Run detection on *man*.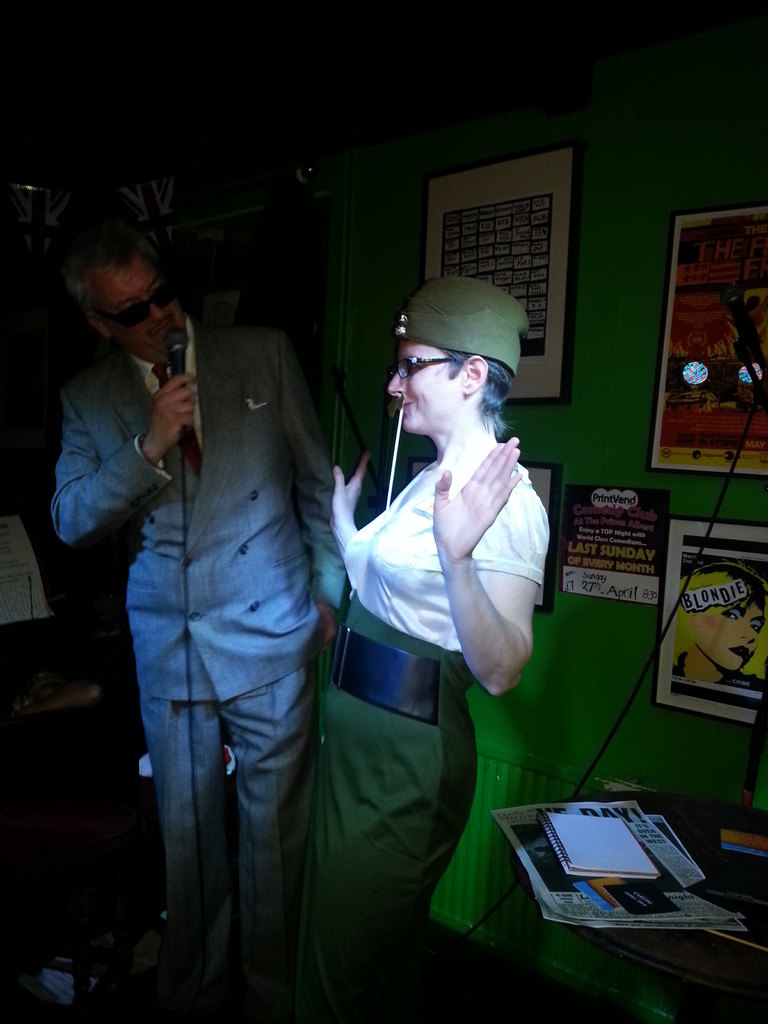
Result: <bbox>112, 187, 408, 1001</bbox>.
